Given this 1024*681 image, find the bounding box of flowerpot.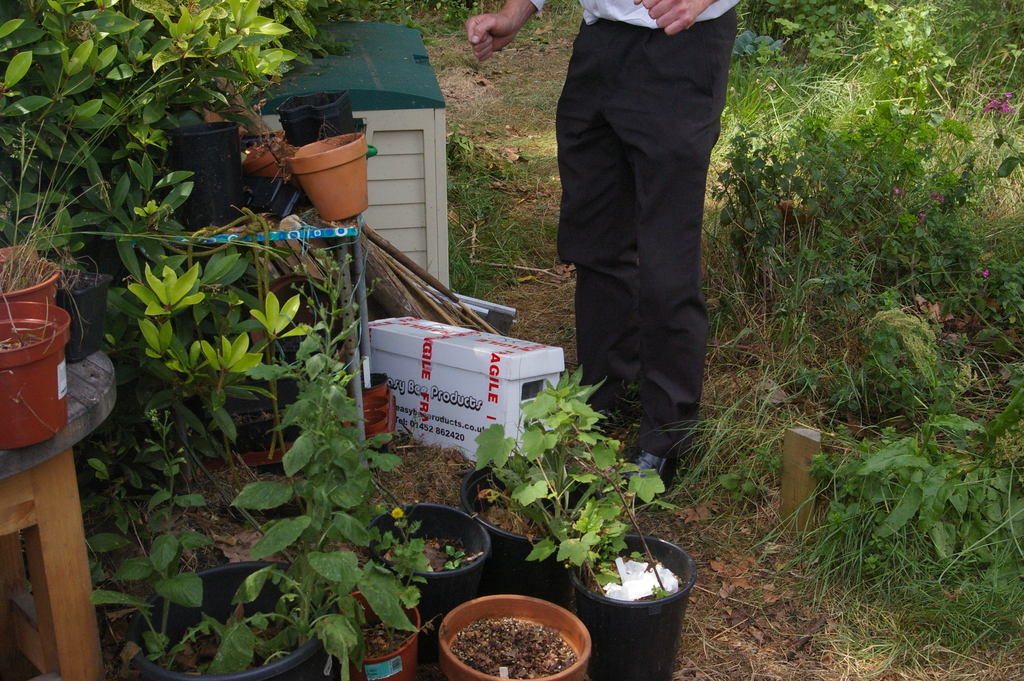
[left=438, top=593, right=593, bottom=680].
